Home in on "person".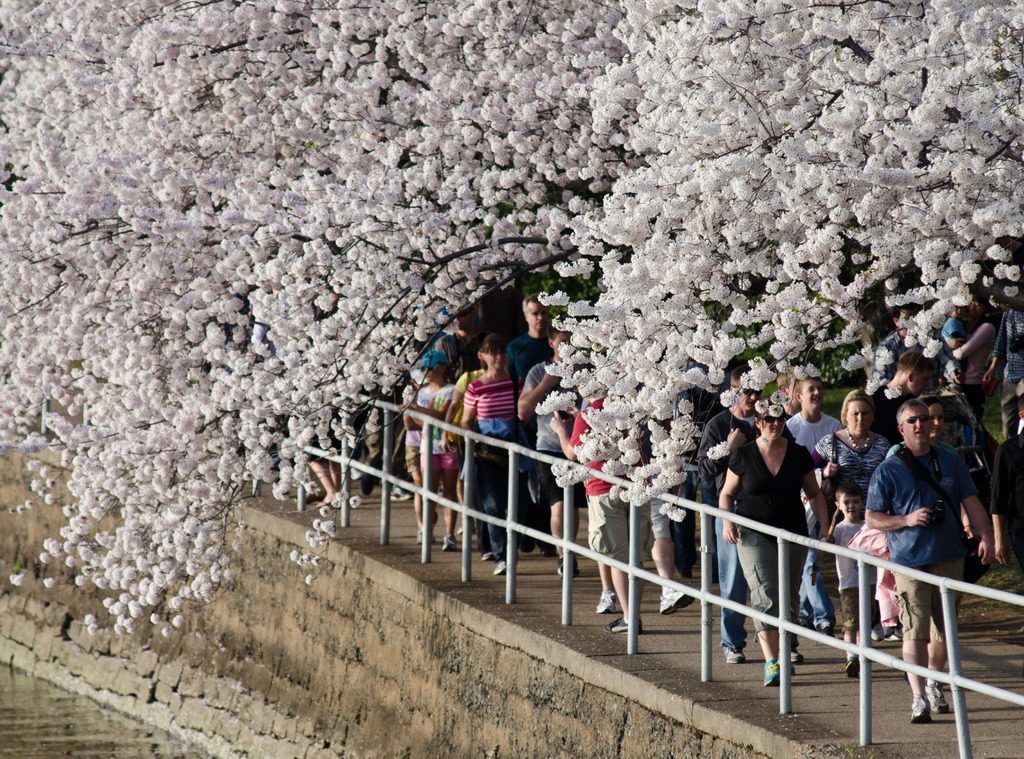
Homed in at [x1=739, y1=380, x2=838, y2=674].
